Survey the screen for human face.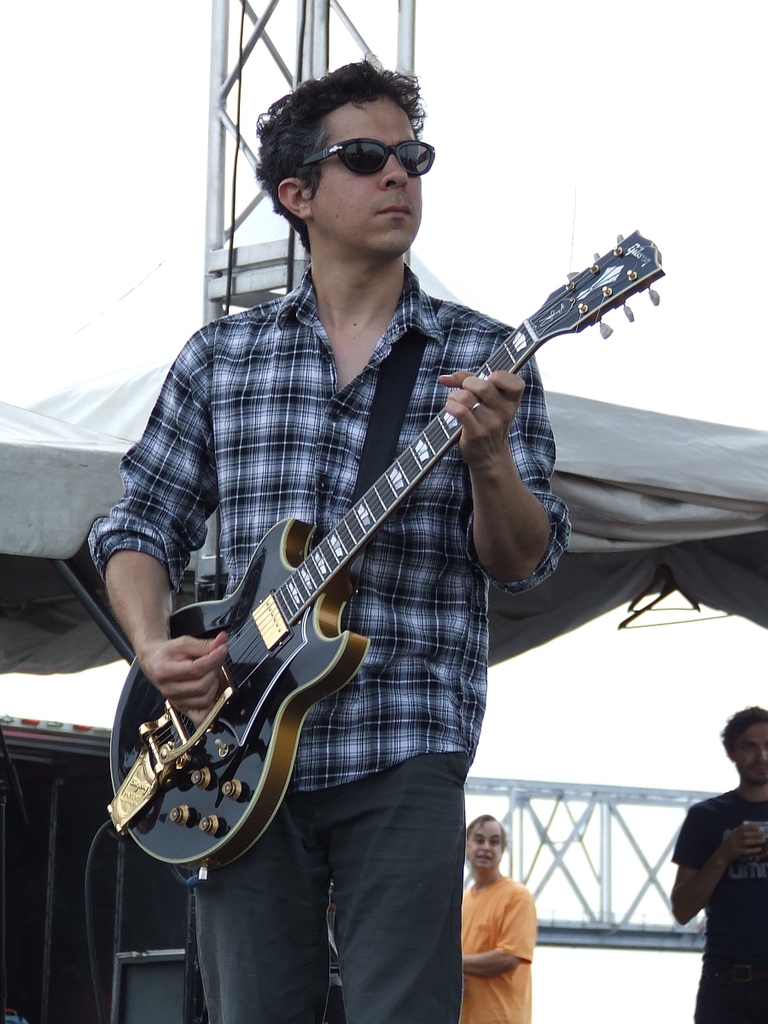
Survey found: (309, 96, 425, 256).
